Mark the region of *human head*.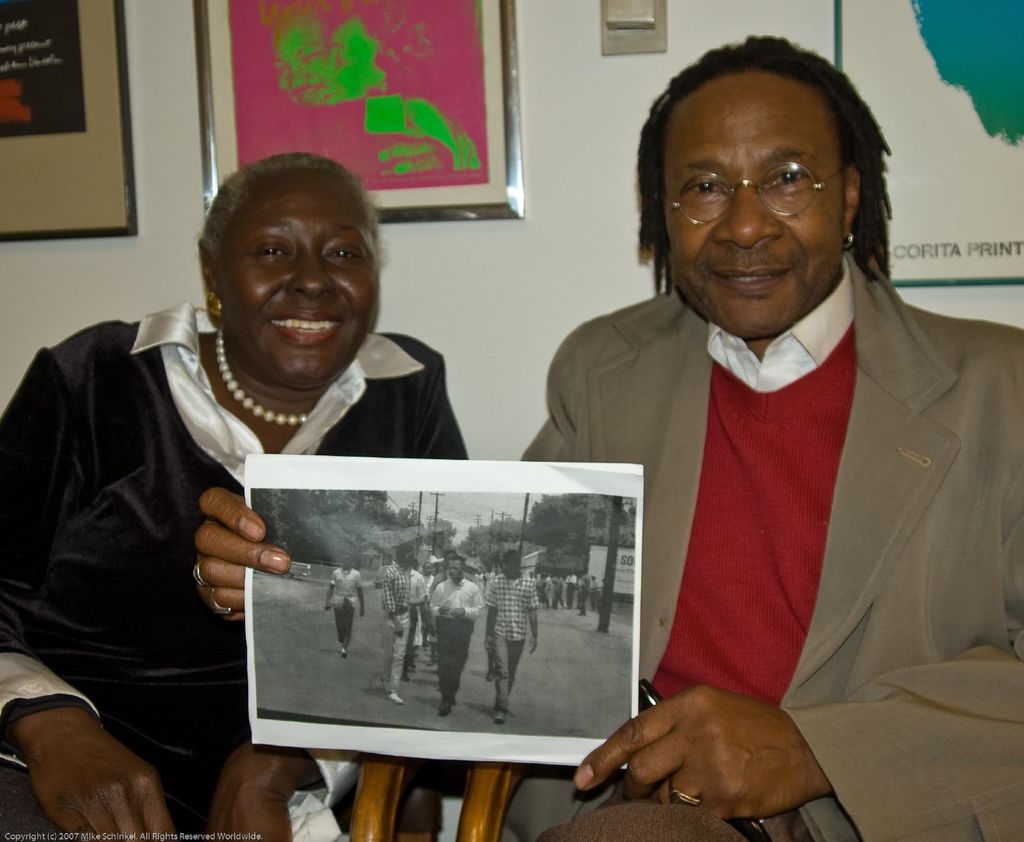
Region: (left=272, top=13, right=334, bottom=106).
